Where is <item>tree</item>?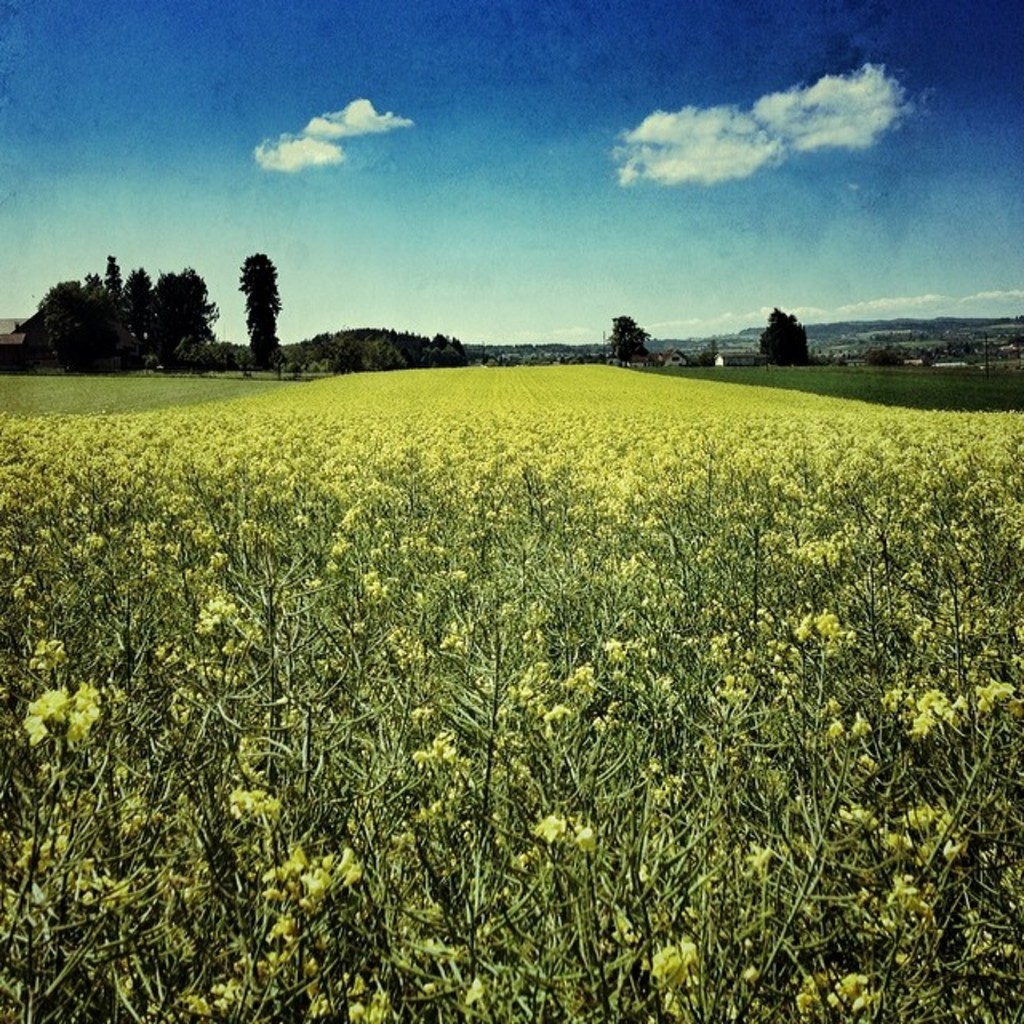
bbox=[742, 304, 819, 379].
